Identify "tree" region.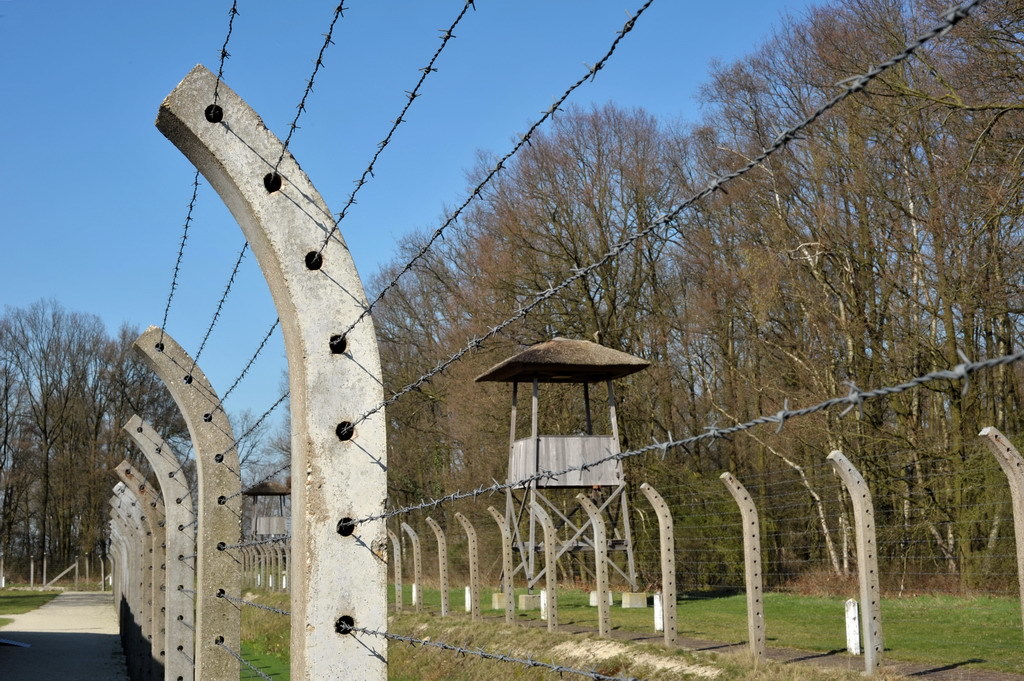
Region: {"left": 14, "top": 262, "right": 120, "bottom": 594}.
